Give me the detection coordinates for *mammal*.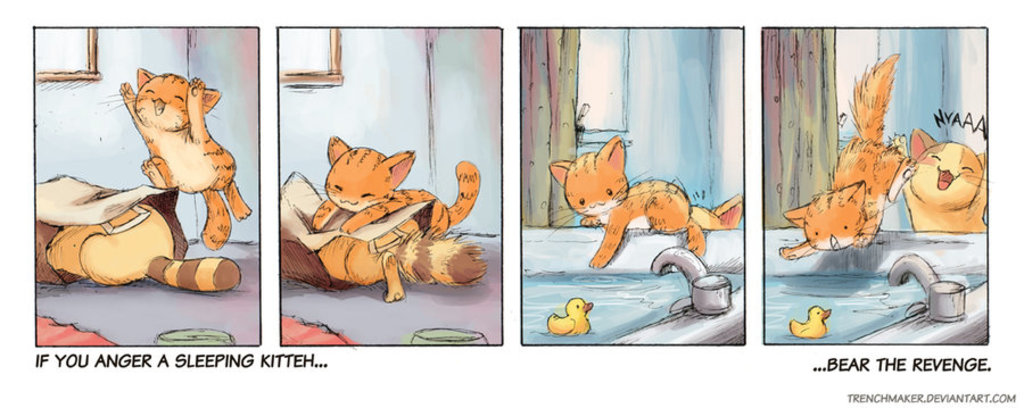
(33,198,242,299).
